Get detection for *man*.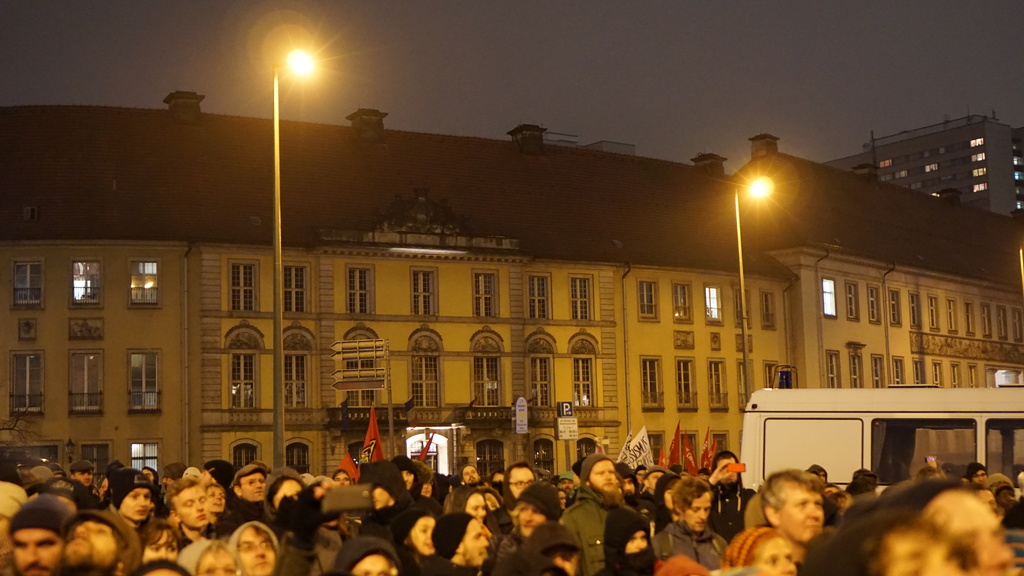
Detection: 394, 456, 444, 518.
